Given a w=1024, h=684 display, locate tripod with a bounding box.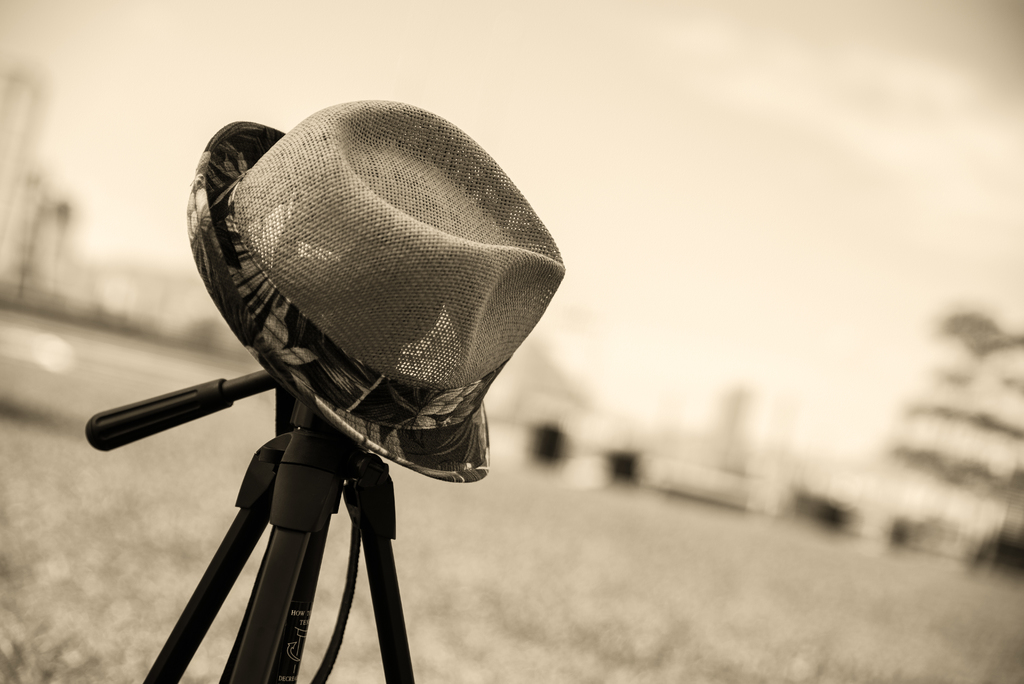
Located: Rect(83, 367, 416, 683).
